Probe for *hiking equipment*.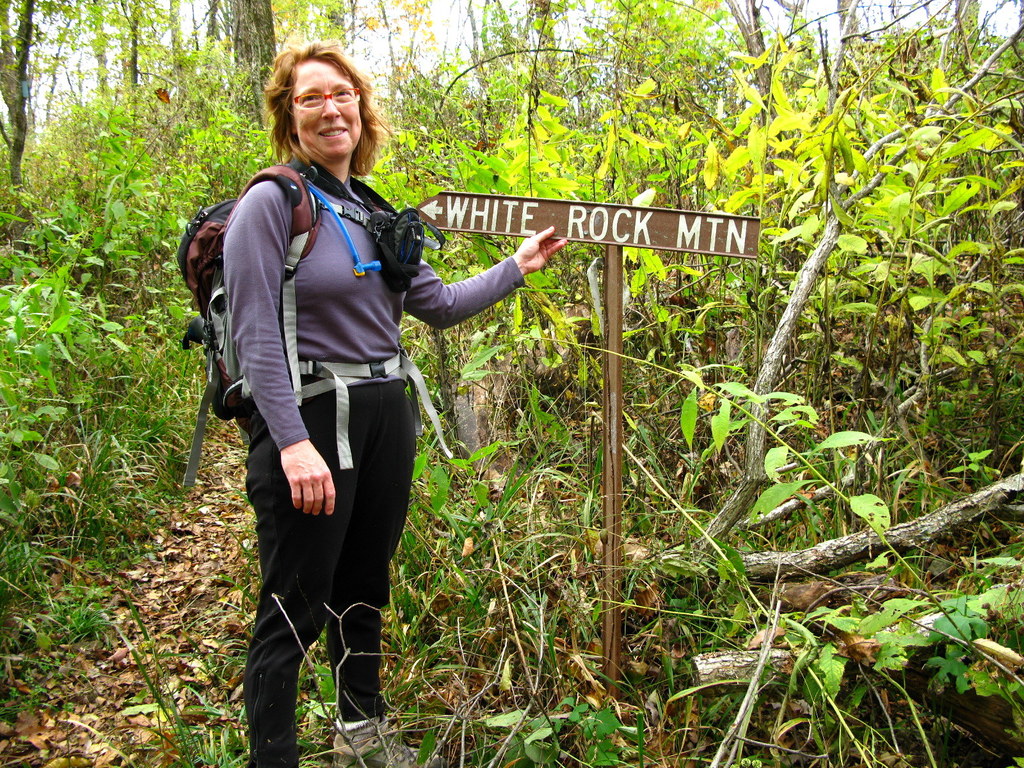
Probe result: l=182, t=159, r=451, b=488.
